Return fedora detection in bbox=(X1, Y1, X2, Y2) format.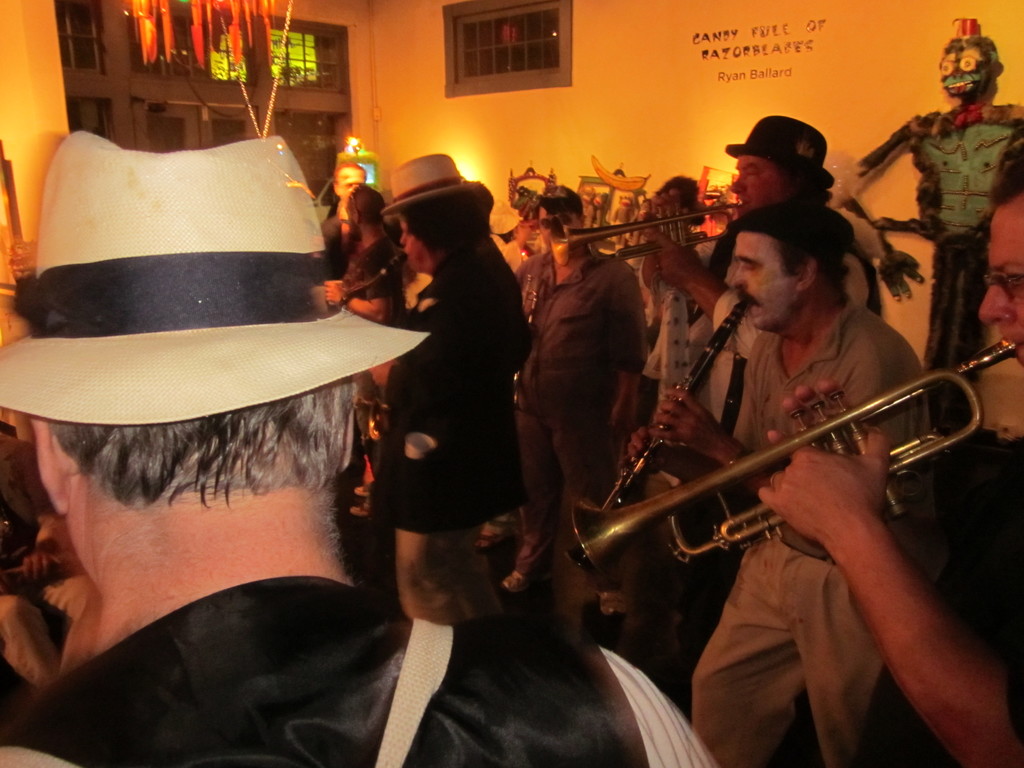
bbox=(0, 124, 432, 428).
